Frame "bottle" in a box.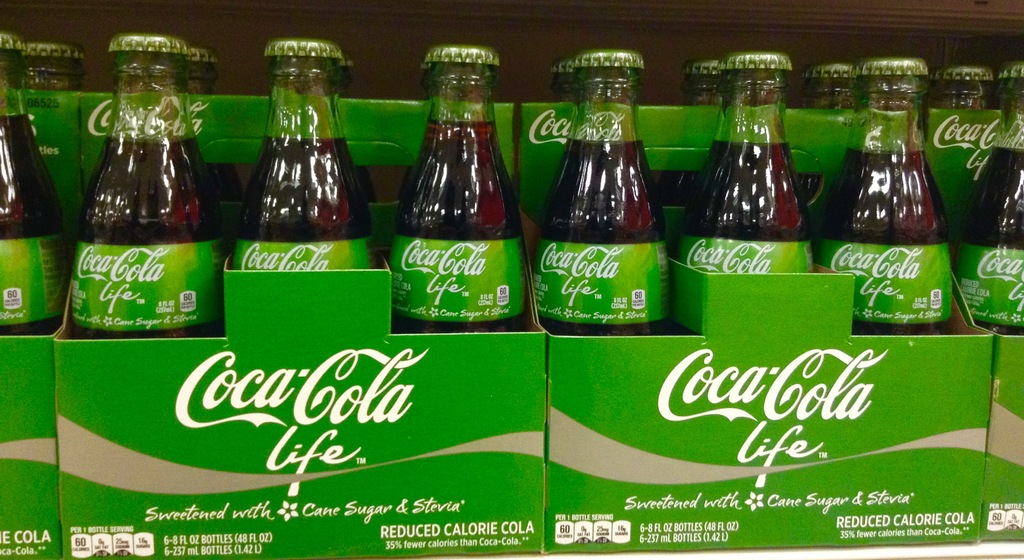
bbox=(550, 58, 580, 106).
